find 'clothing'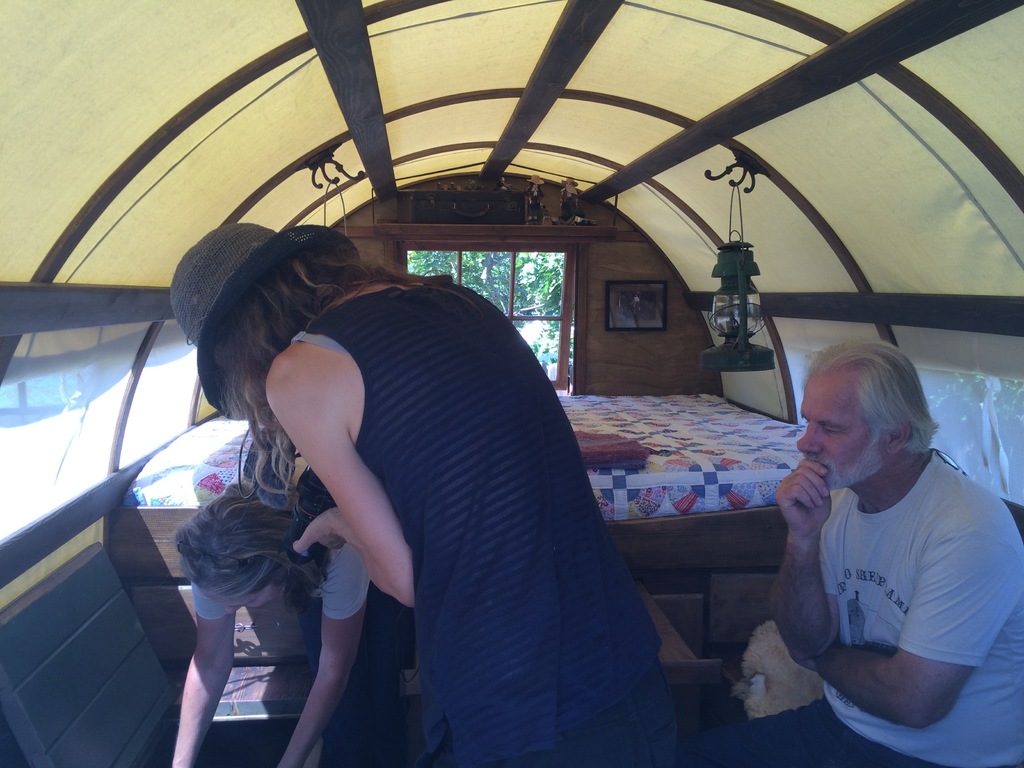
crop(815, 448, 1023, 767)
